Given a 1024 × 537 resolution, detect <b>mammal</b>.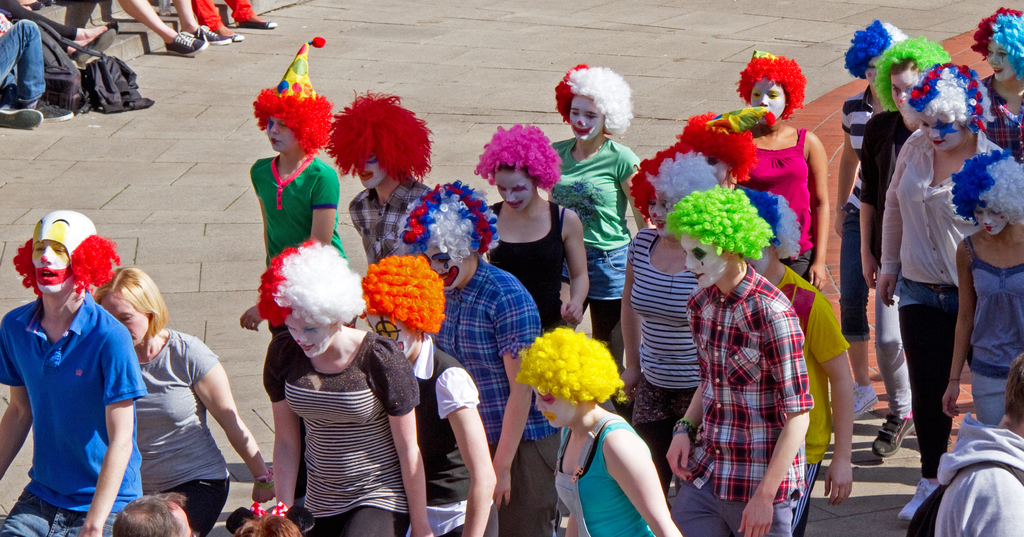
l=534, t=58, r=664, b=374.
